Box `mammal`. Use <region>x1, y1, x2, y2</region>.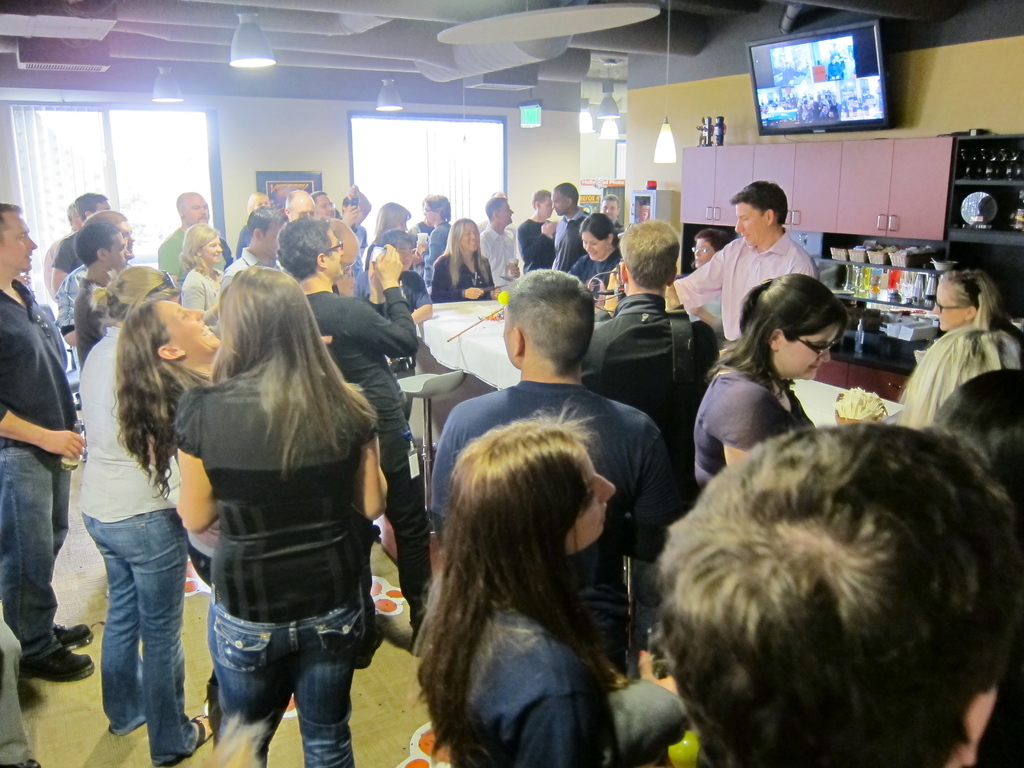
<region>552, 186, 589, 274</region>.
